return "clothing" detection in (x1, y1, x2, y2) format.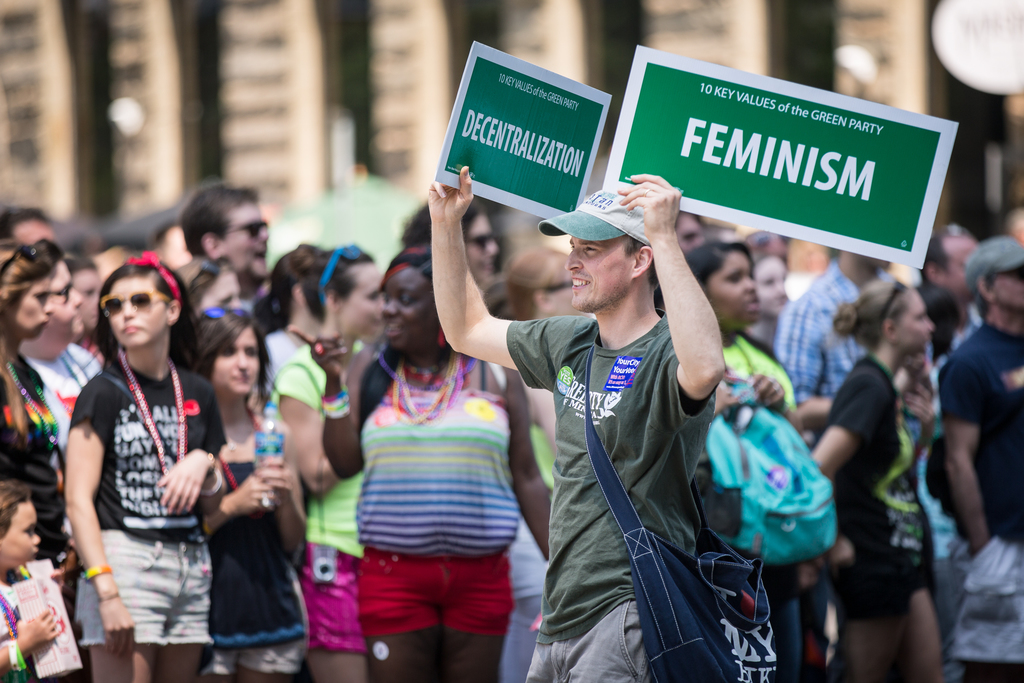
(505, 185, 719, 682).
